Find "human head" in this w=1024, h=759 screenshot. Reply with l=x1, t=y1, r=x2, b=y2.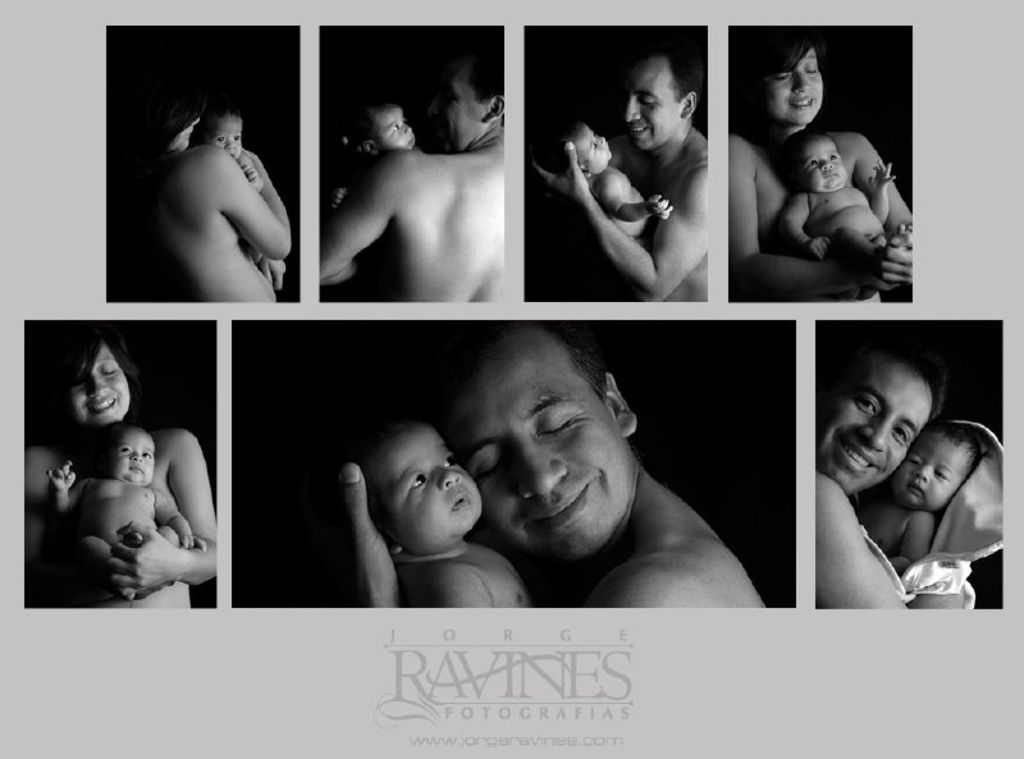
l=109, t=422, r=156, b=486.
